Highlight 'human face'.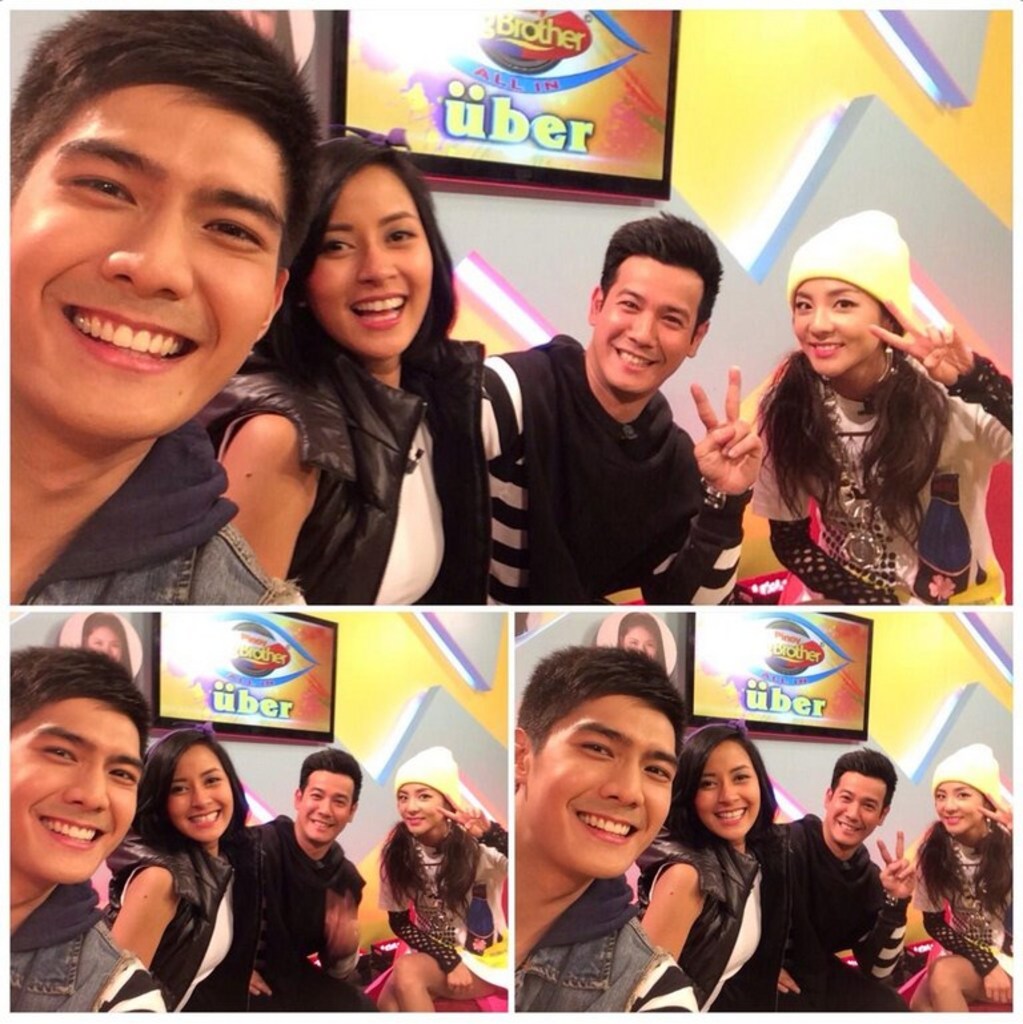
Highlighted region: 312,166,430,356.
